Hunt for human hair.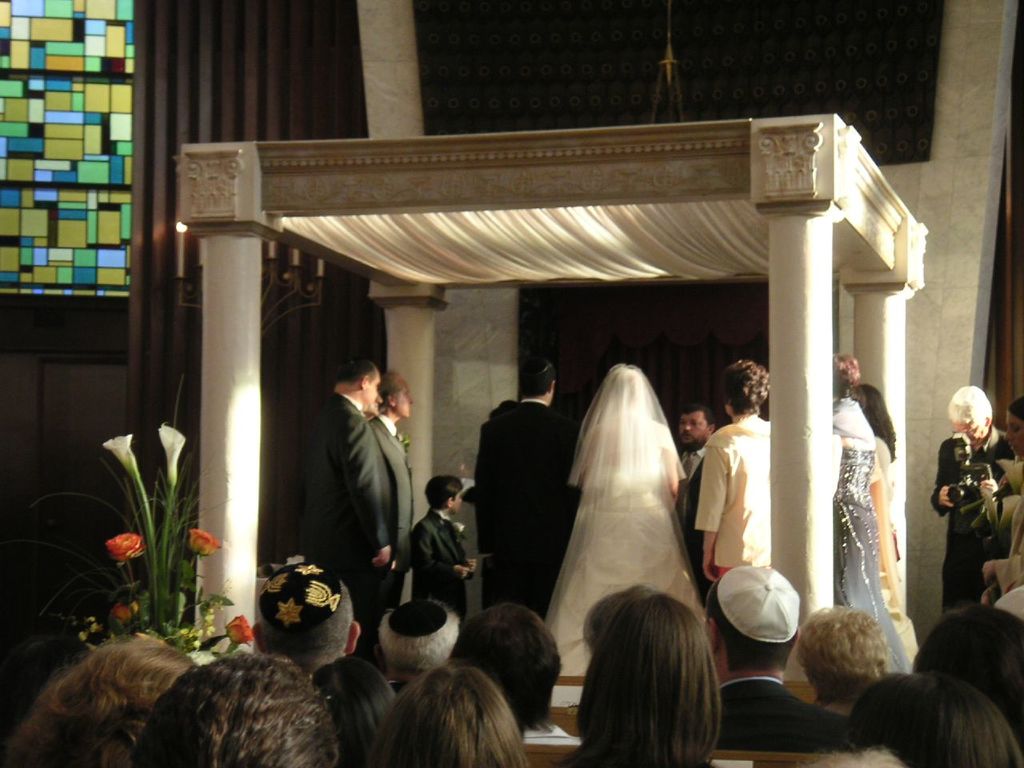
Hunted down at 133/652/337/767.
